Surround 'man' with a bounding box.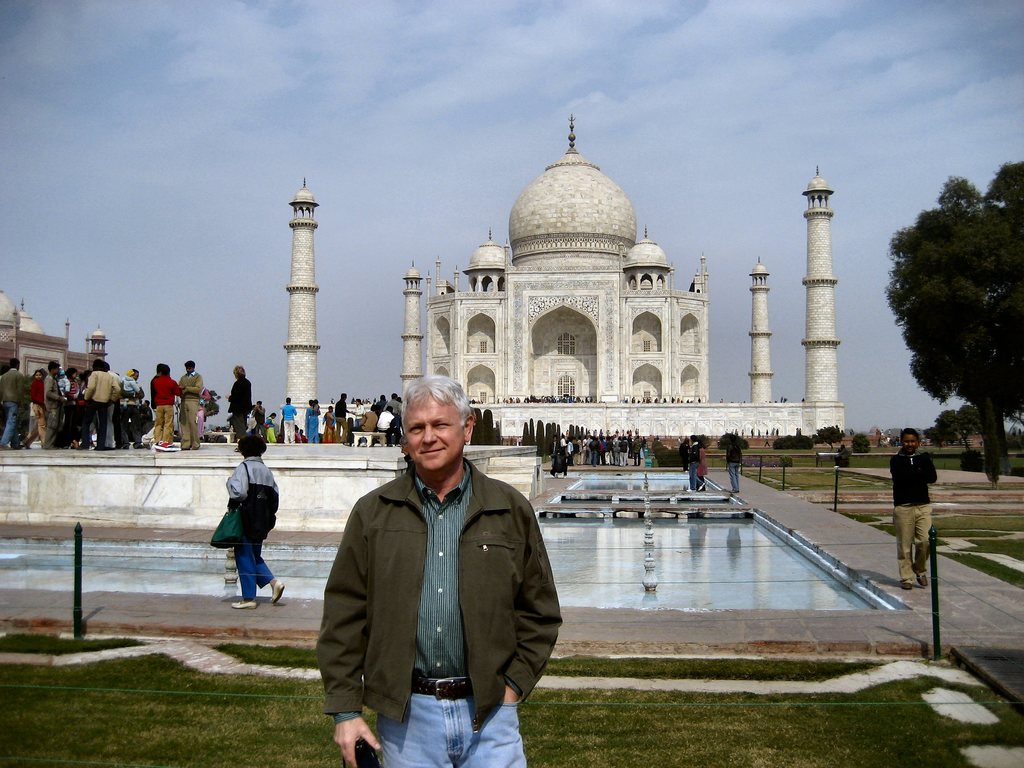
Rect(387, 391, 404, 410).
